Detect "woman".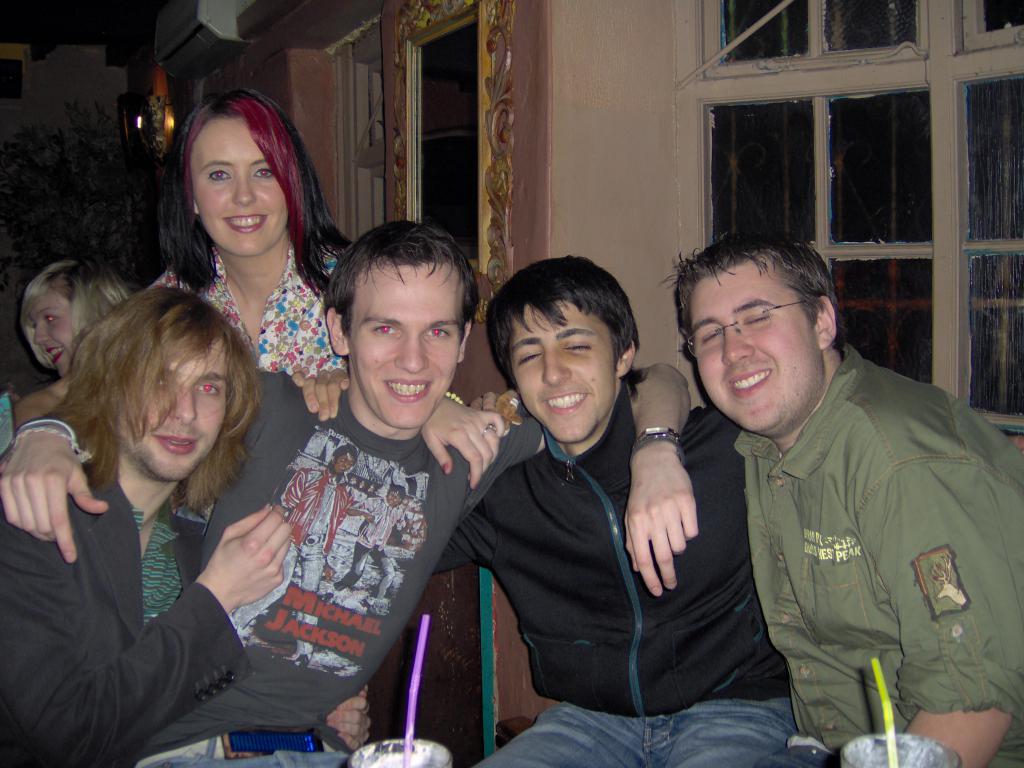
Detected at locate(19, 259, 127, 370).
